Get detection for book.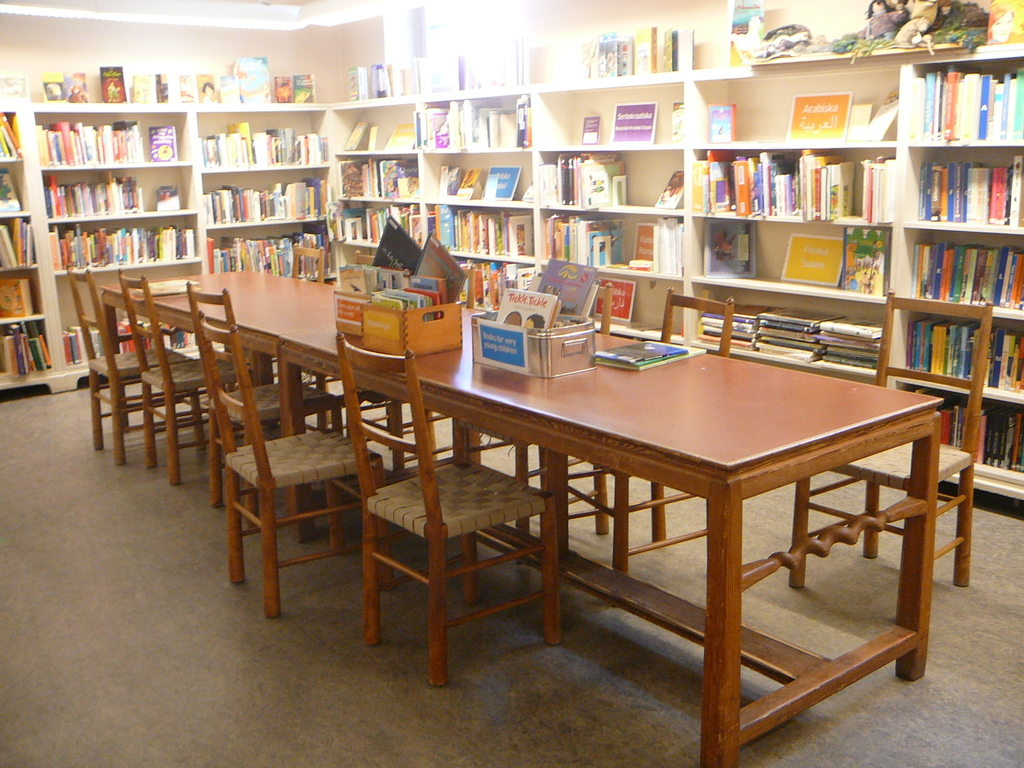
Detection: detection(731, 0, 763, 65).
